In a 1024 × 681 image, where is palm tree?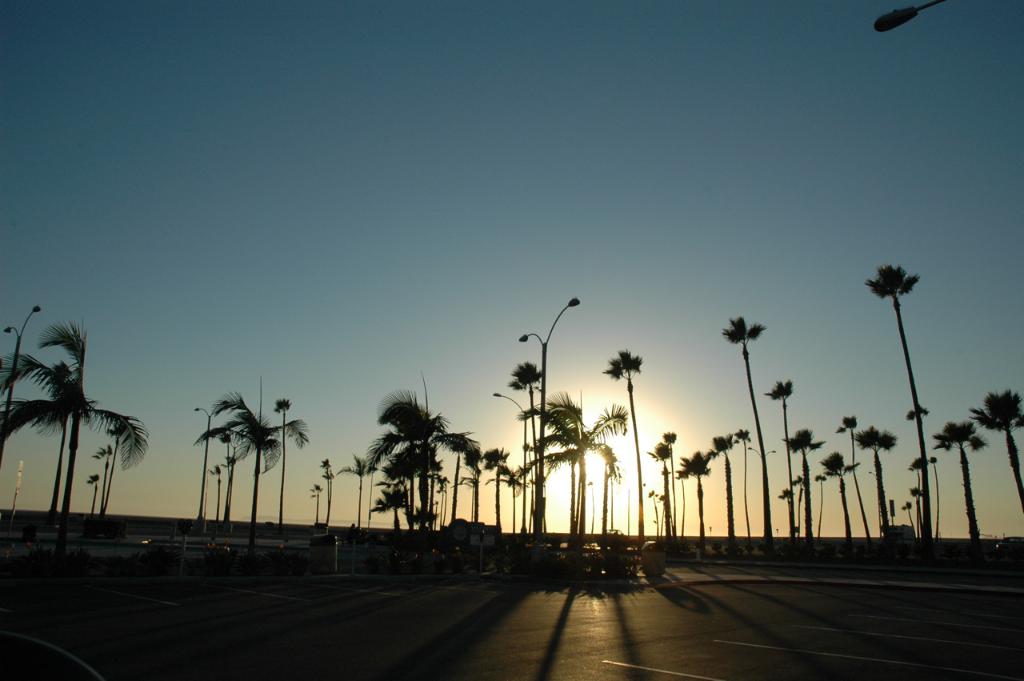
select_region(712, 431, 736, 545).
